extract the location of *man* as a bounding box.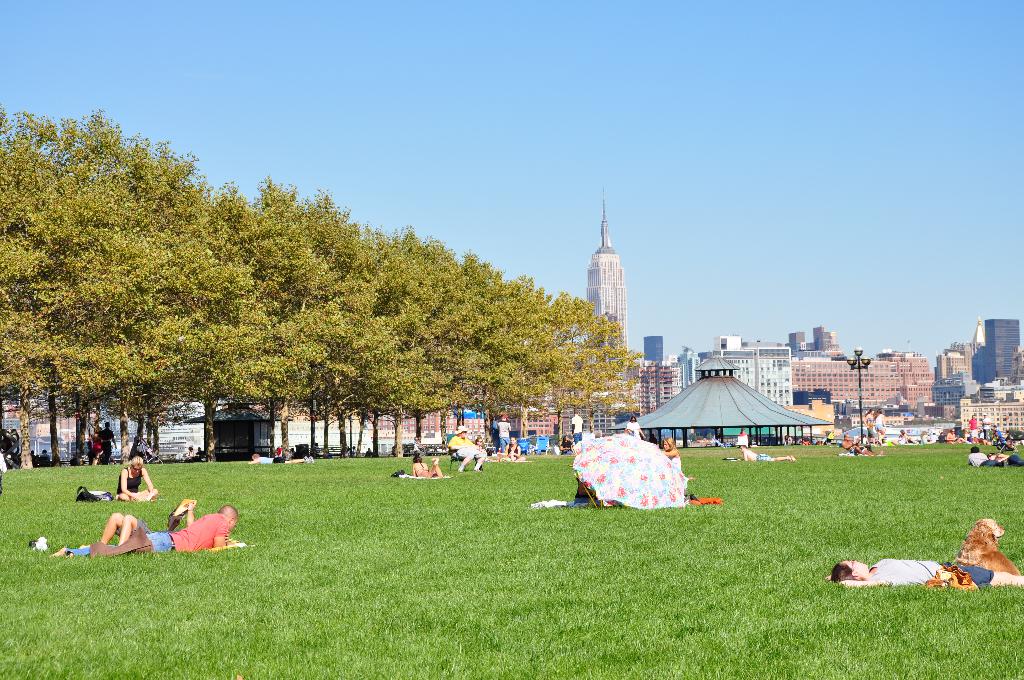
BBox(967, 415, 984, 440).
